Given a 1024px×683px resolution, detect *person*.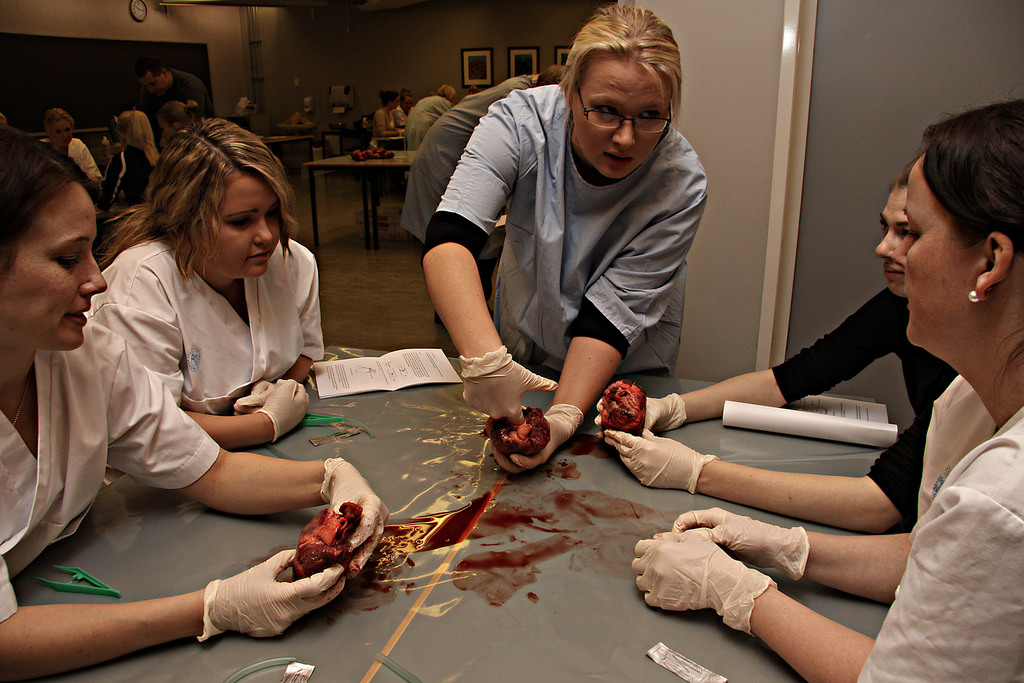
(403, 86, 456, 151).
